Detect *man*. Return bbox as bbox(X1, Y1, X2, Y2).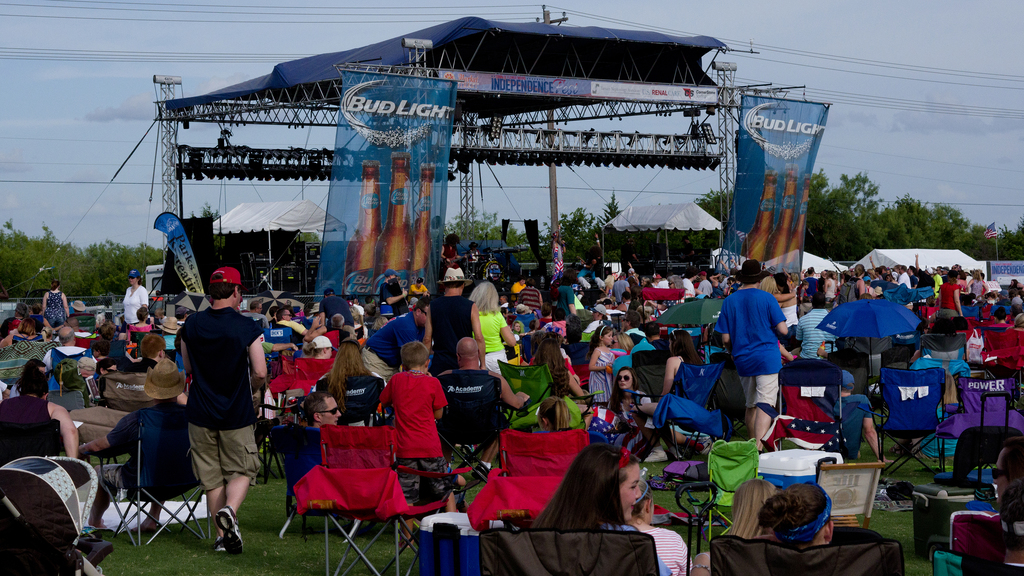
bbox(305, 312, 351, 344).
